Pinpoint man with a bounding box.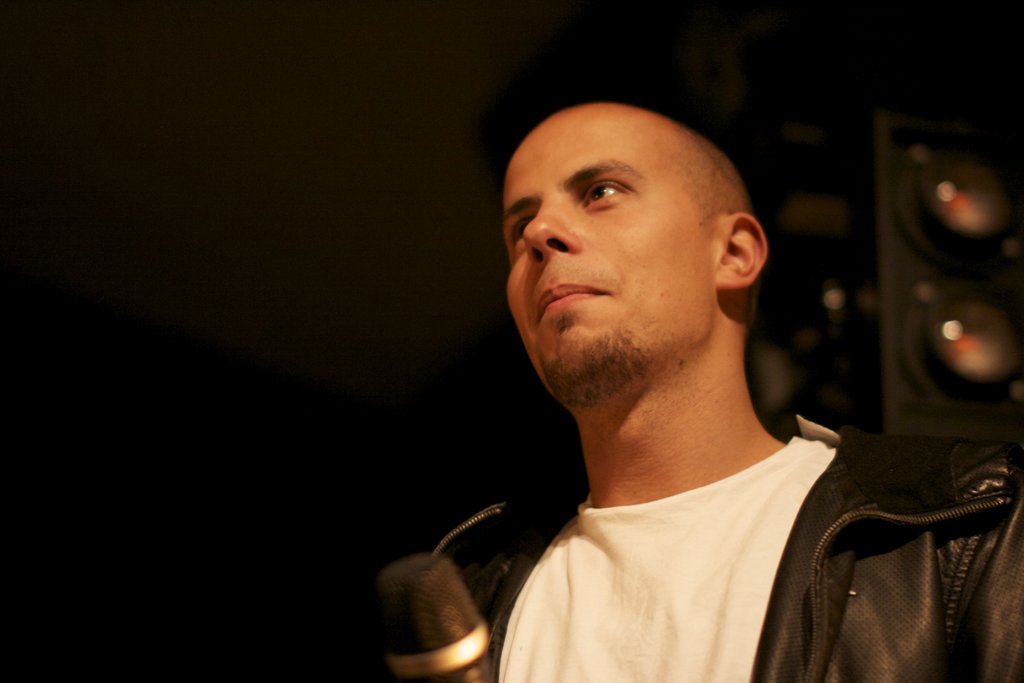
{"x1": 391, "y1": 86, "x2": 986, "y2": 677}.
